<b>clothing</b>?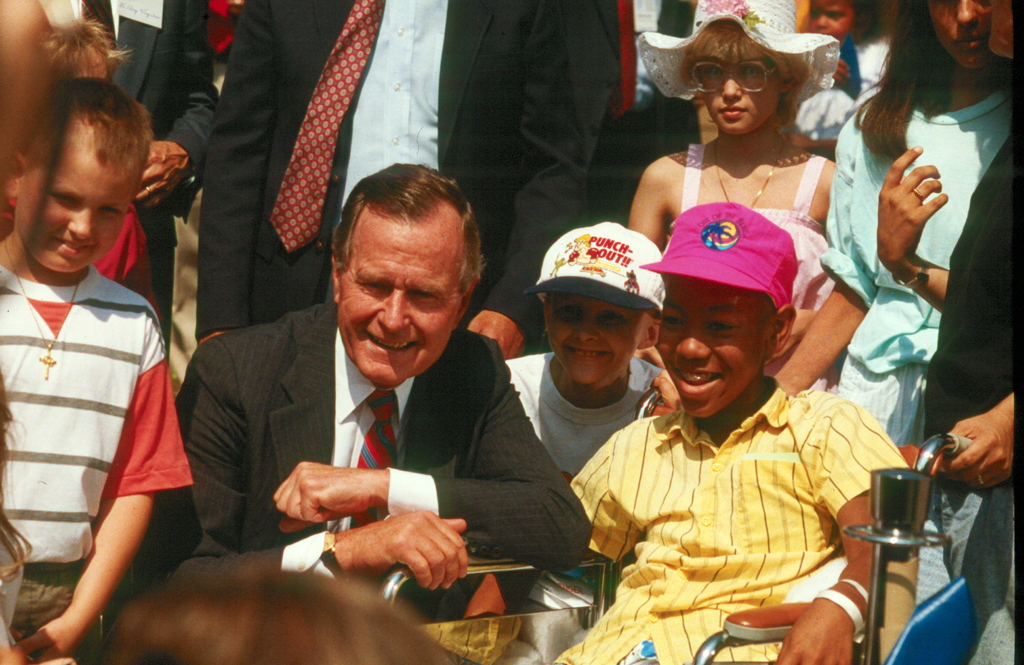
917, 123, 1016, 664
